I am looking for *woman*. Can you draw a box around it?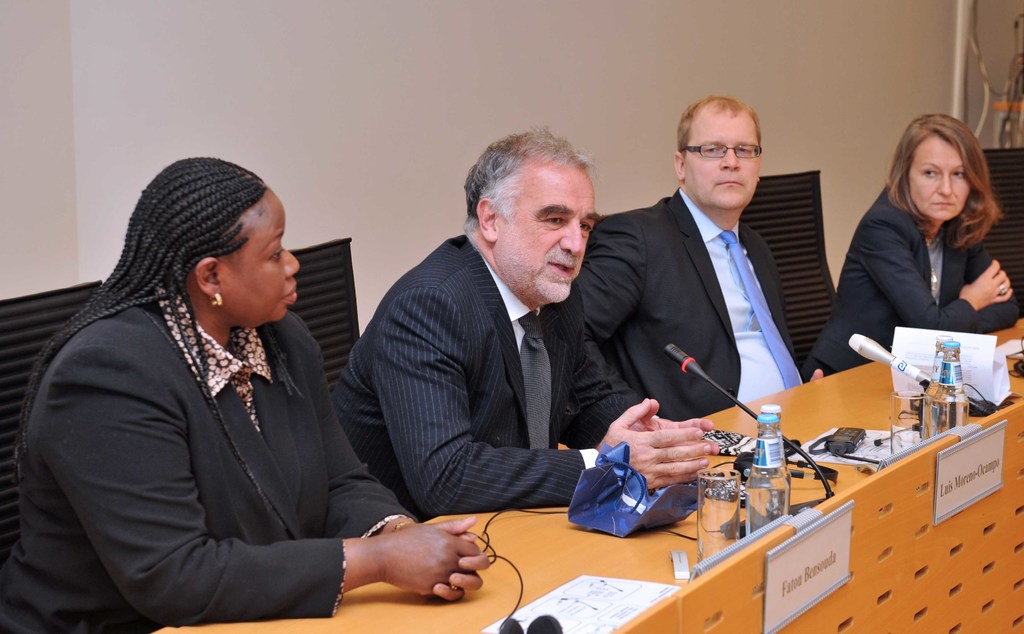
Sure, the bounding box is [792, 110, 1021, 393].
